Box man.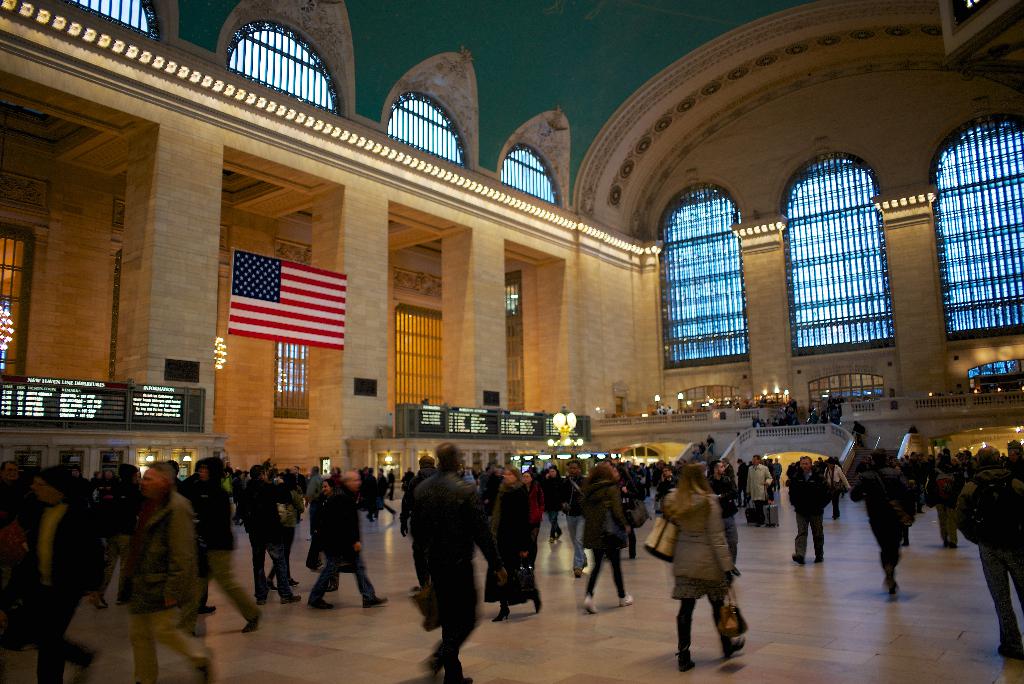
(236, 461, 304, 604).
